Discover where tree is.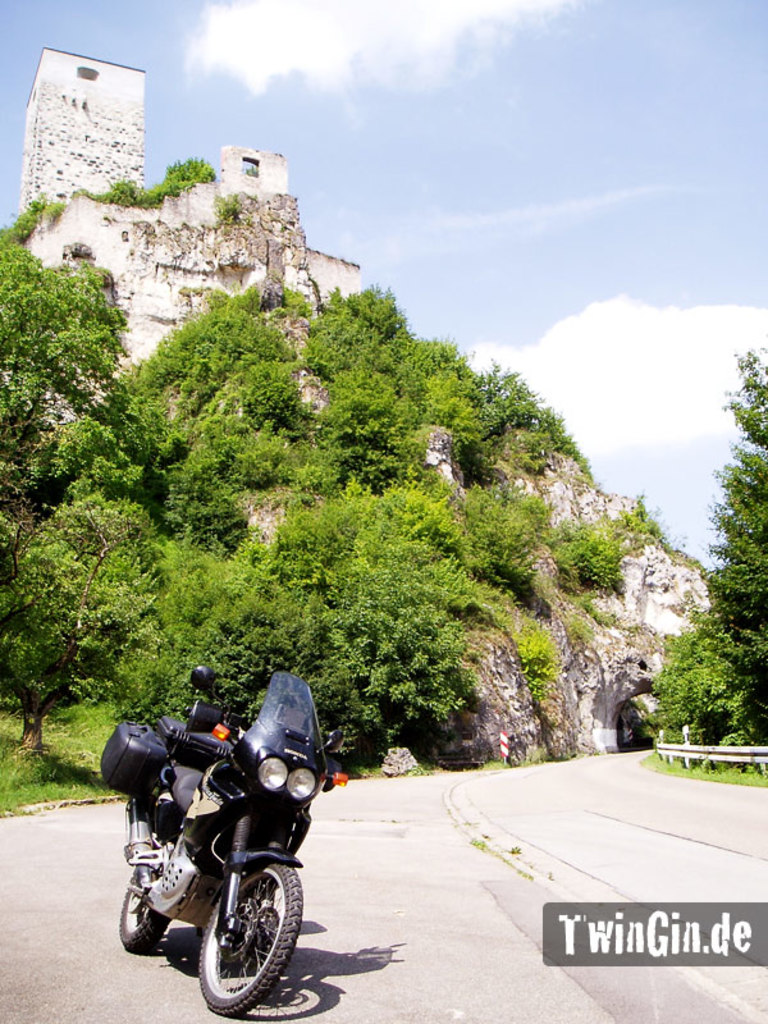
Discovered at [left=160, top=453, right=259, bottom=556].
